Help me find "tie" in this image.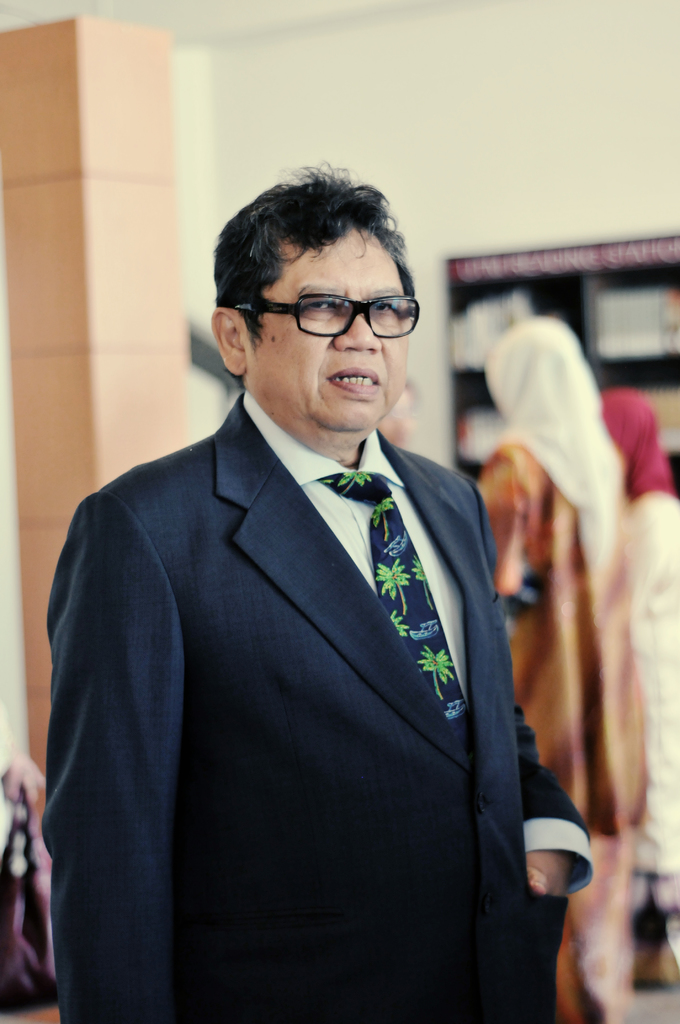
Found it: 319, 468, 471, 748.
